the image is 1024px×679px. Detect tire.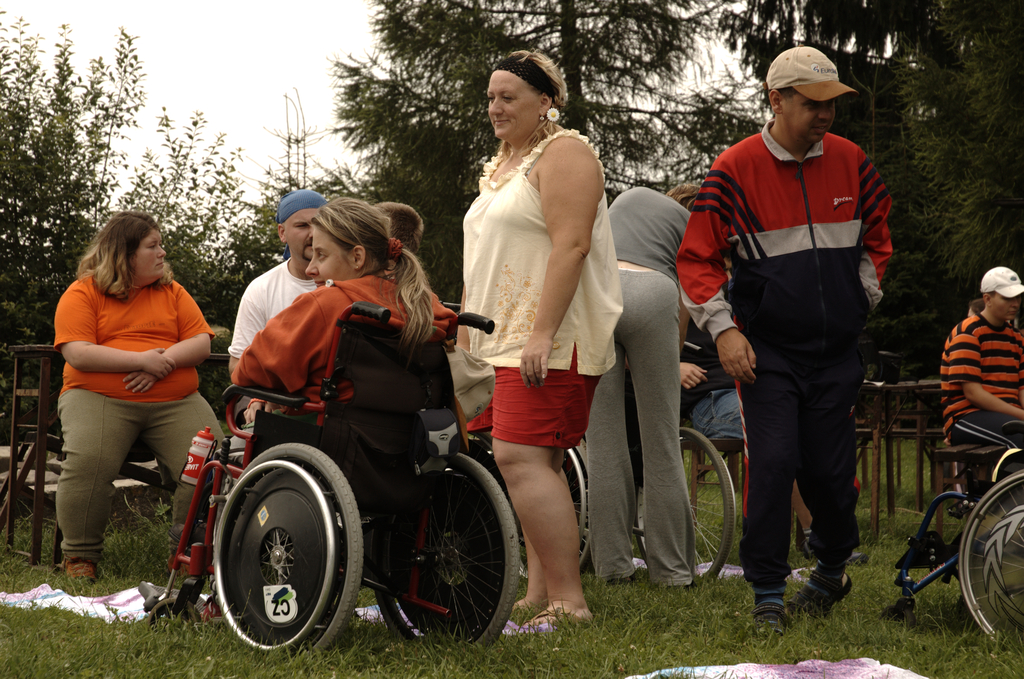
Detection: left=634, top=425, right=734, bottom=580.
